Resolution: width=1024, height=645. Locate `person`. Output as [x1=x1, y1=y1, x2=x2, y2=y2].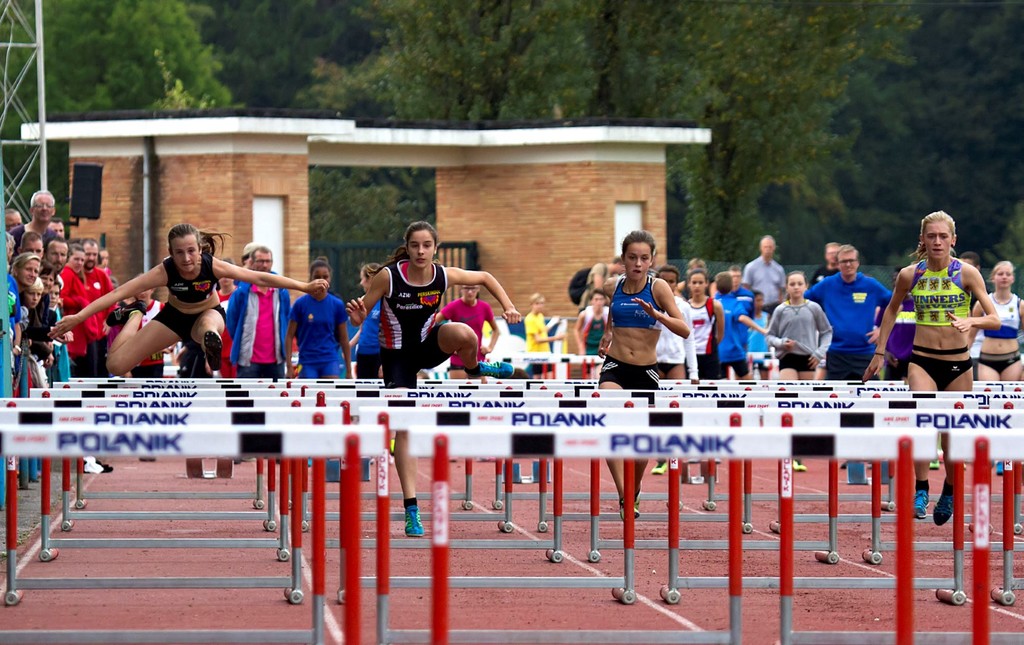
[x1=765, y1=270, x2=837, y2=474].
